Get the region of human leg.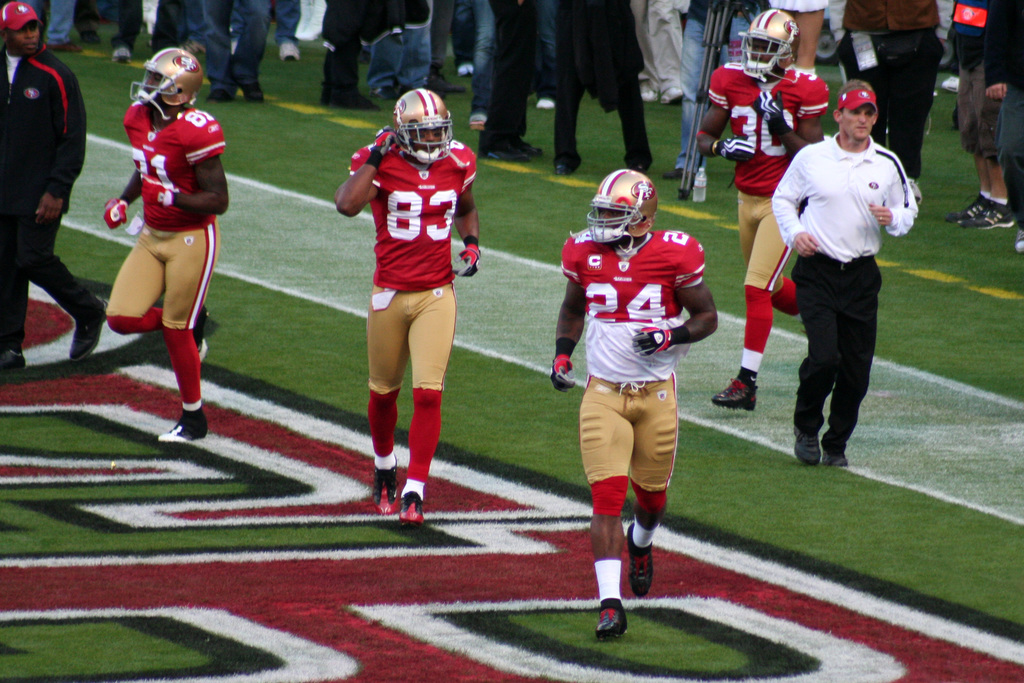
select_region(403, 0, 431, 94).
